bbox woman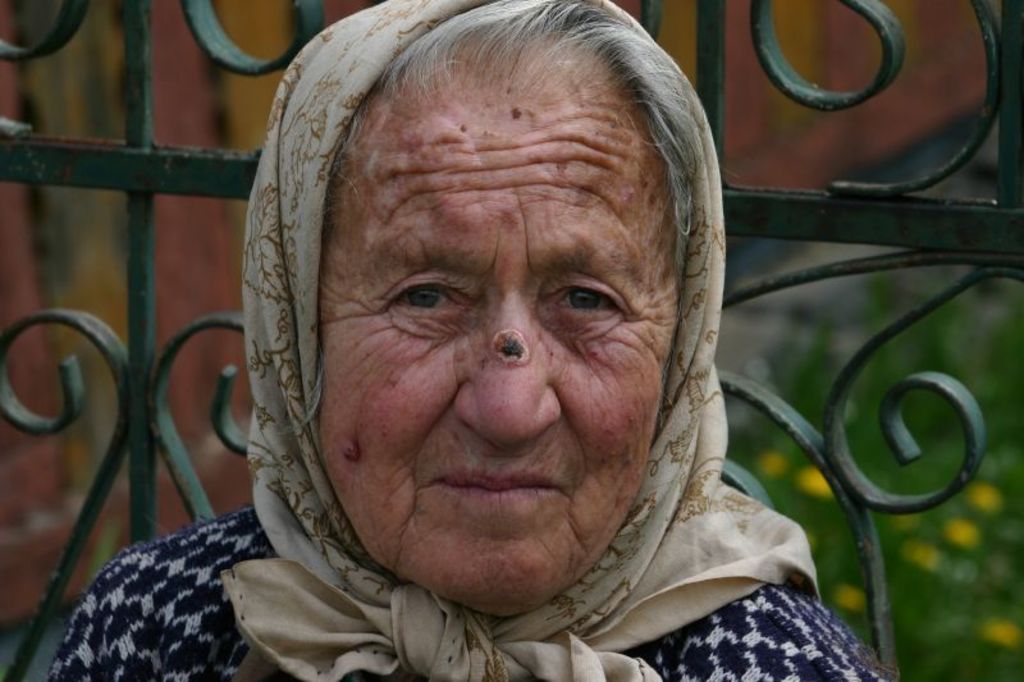
[x1=132, y1=15, x2=860, y2=674]
